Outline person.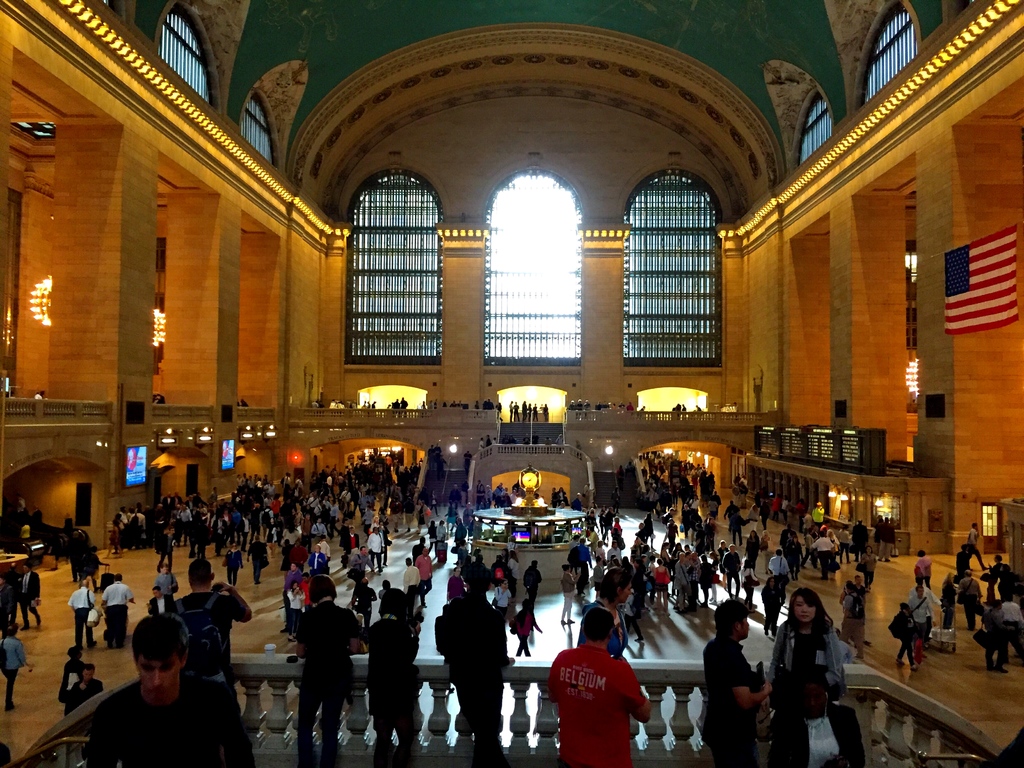
Outline: region(812, 529, 835, 570).
